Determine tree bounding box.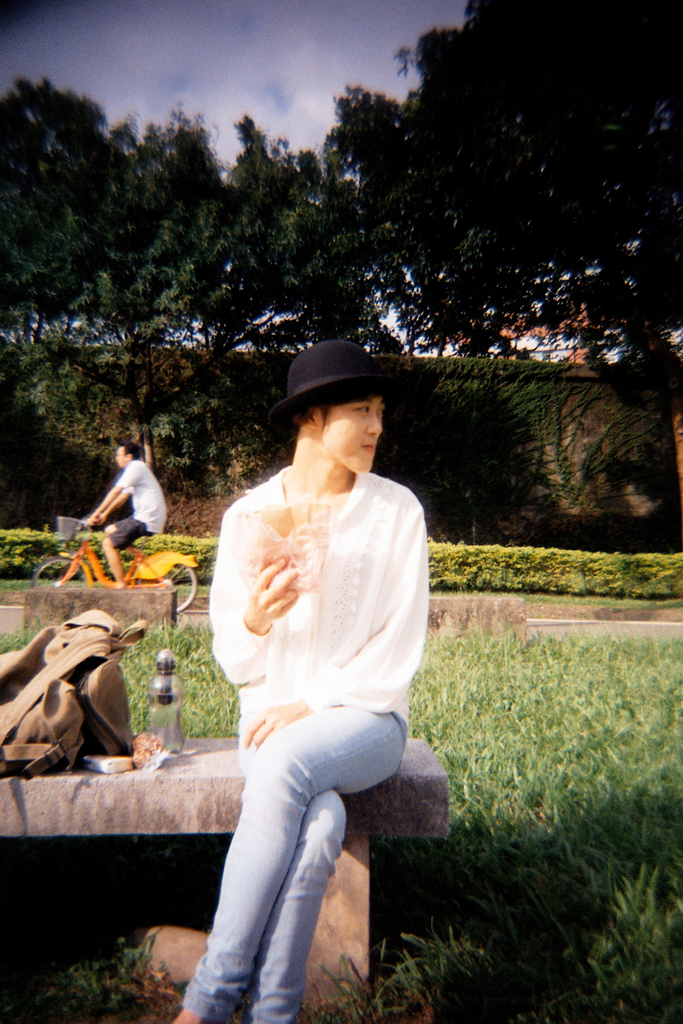
Determined: <region>0, 83, 122, 337</region>.
